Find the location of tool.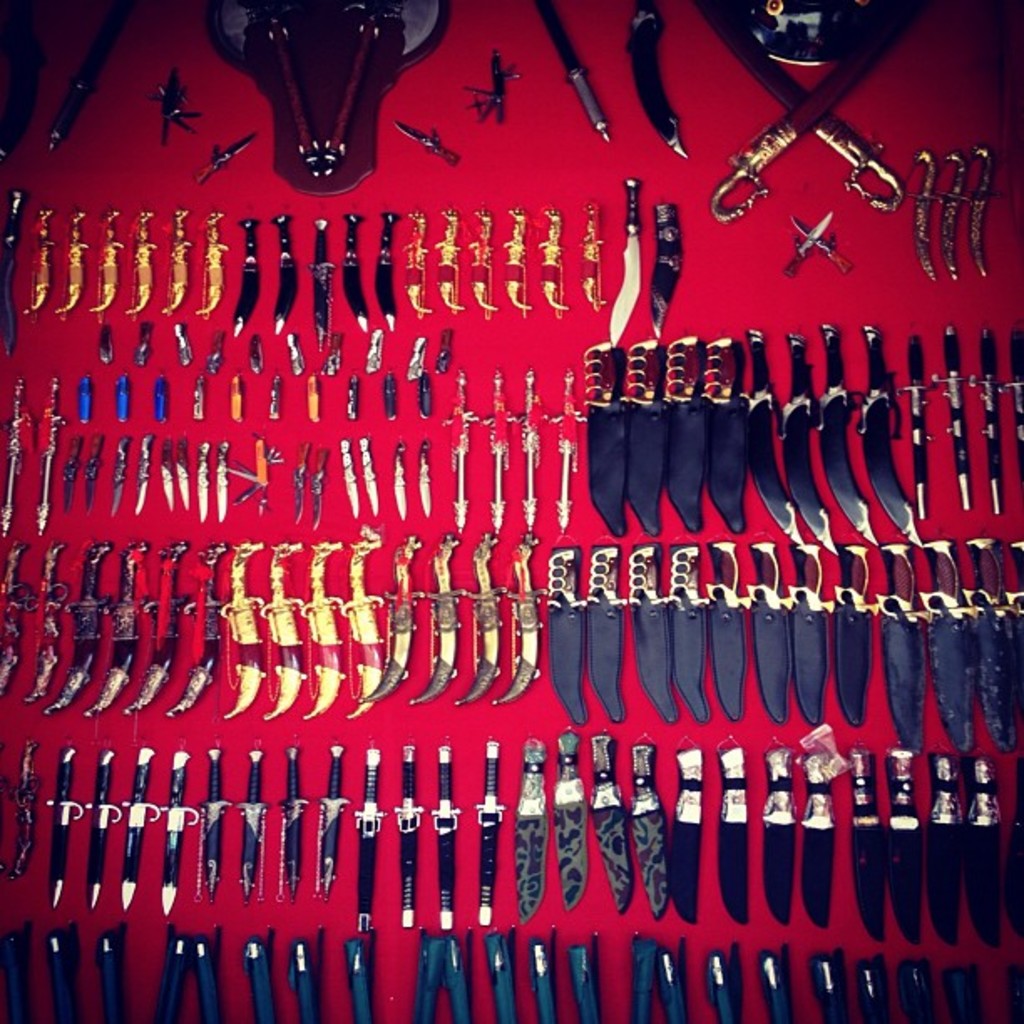
Location: detection(557, 733, 587, 905).
